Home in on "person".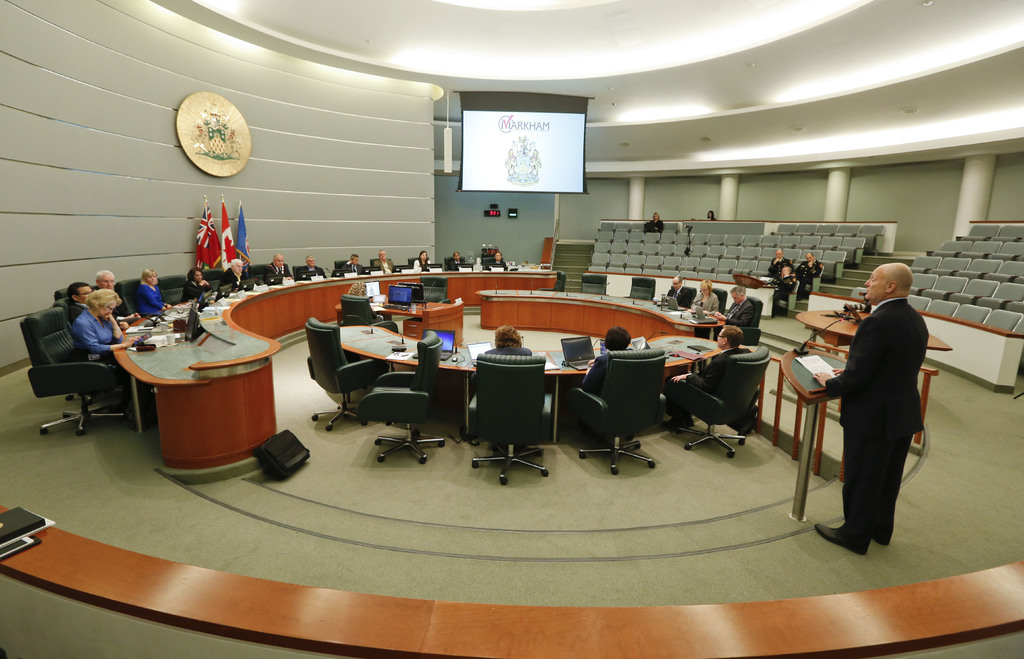
Homed in at x1=666 y1=277 x2=698 y2=305.
